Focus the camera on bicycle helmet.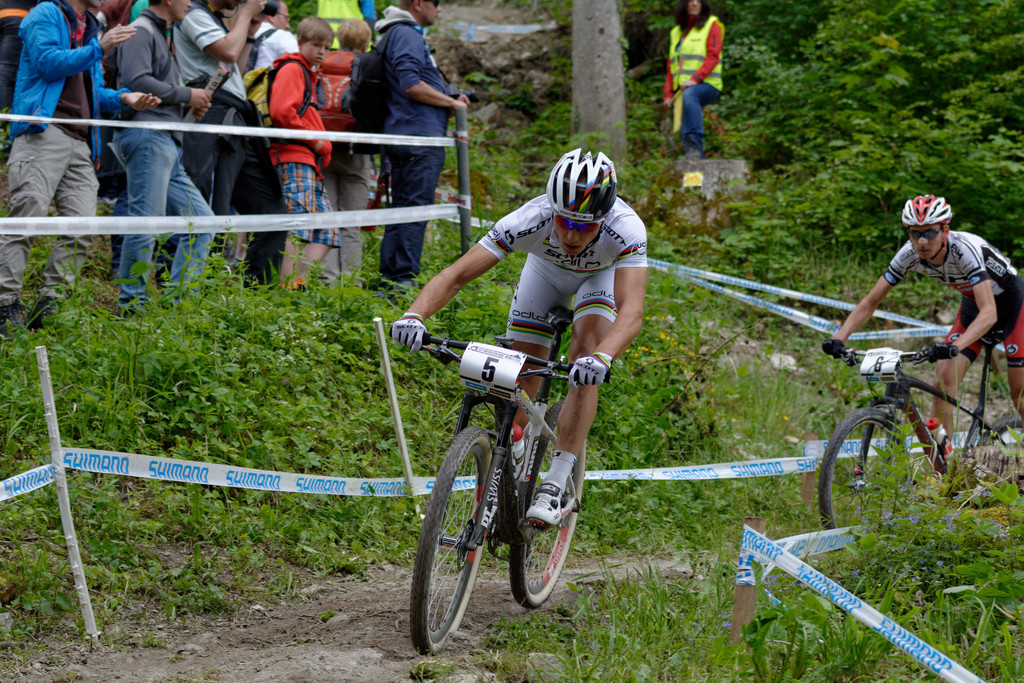
Focus region: box(897, 192, 947, 222).
